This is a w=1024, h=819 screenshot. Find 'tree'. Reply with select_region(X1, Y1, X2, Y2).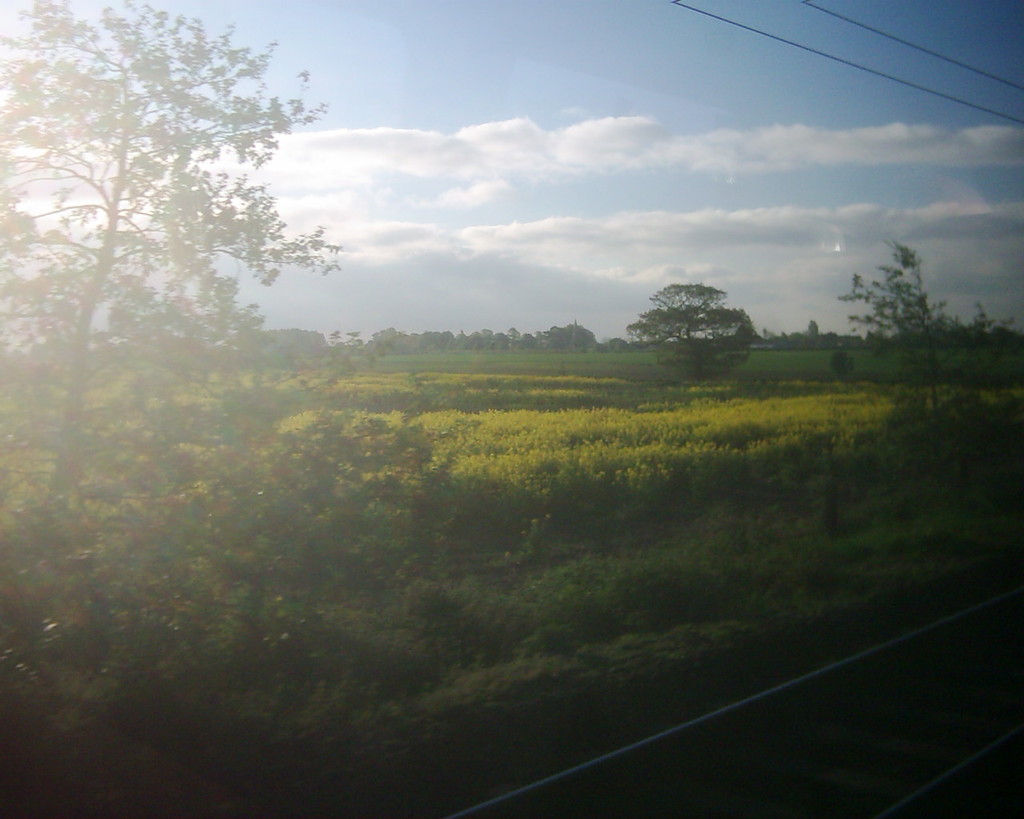
select_region(2, 98, 348, 762).
